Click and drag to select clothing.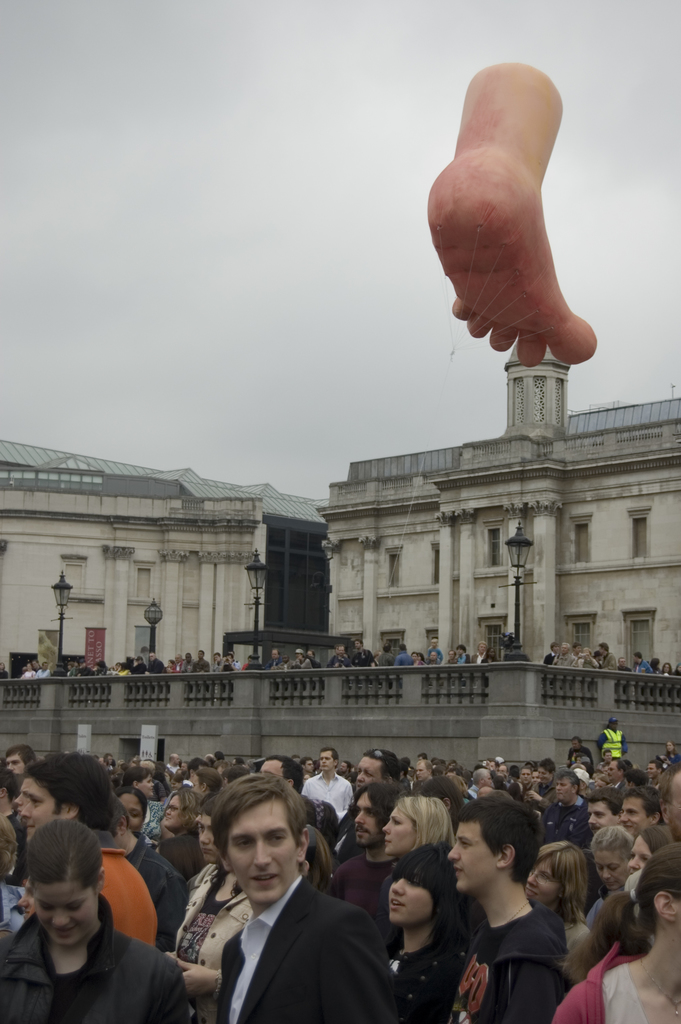
Selection: <box>86,851,163,950</box>.
